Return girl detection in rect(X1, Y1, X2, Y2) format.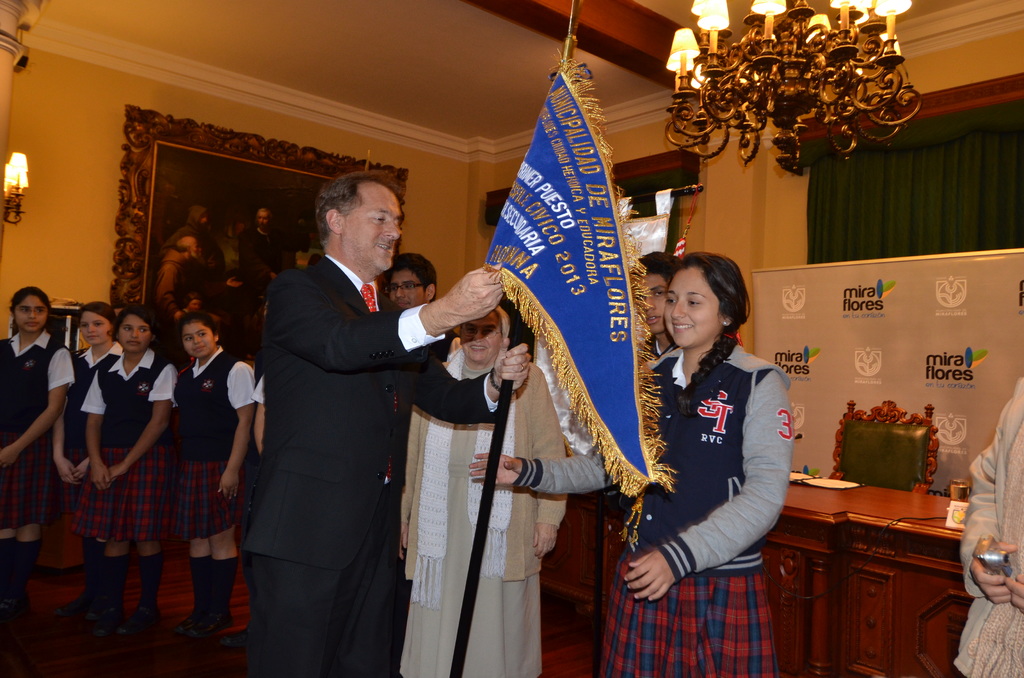
rect(52, 301, 122, 609).
